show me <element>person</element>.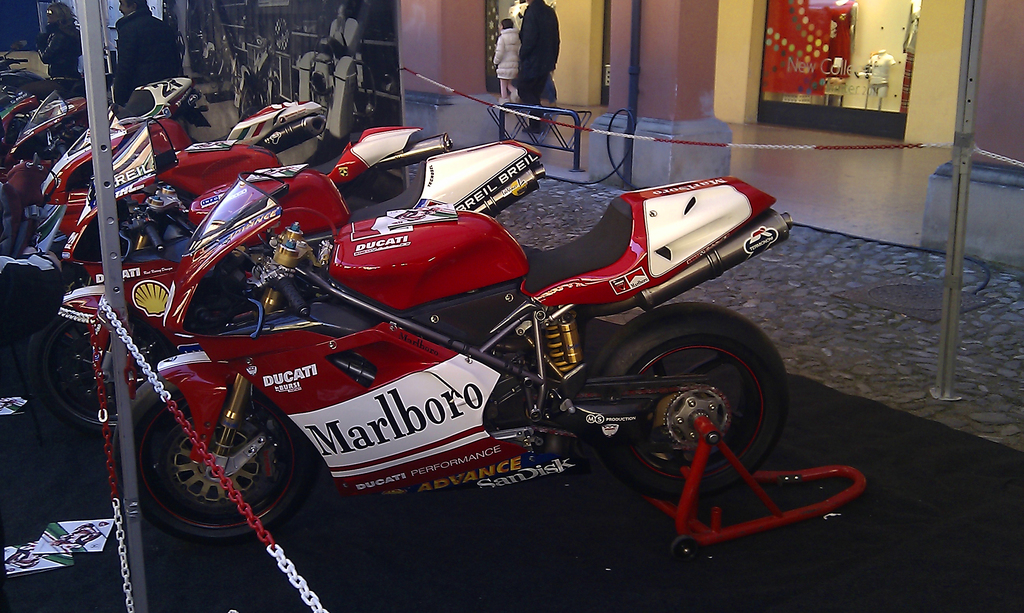
<element>person</element> is here: l=524, t=0, r=563, b=139.
